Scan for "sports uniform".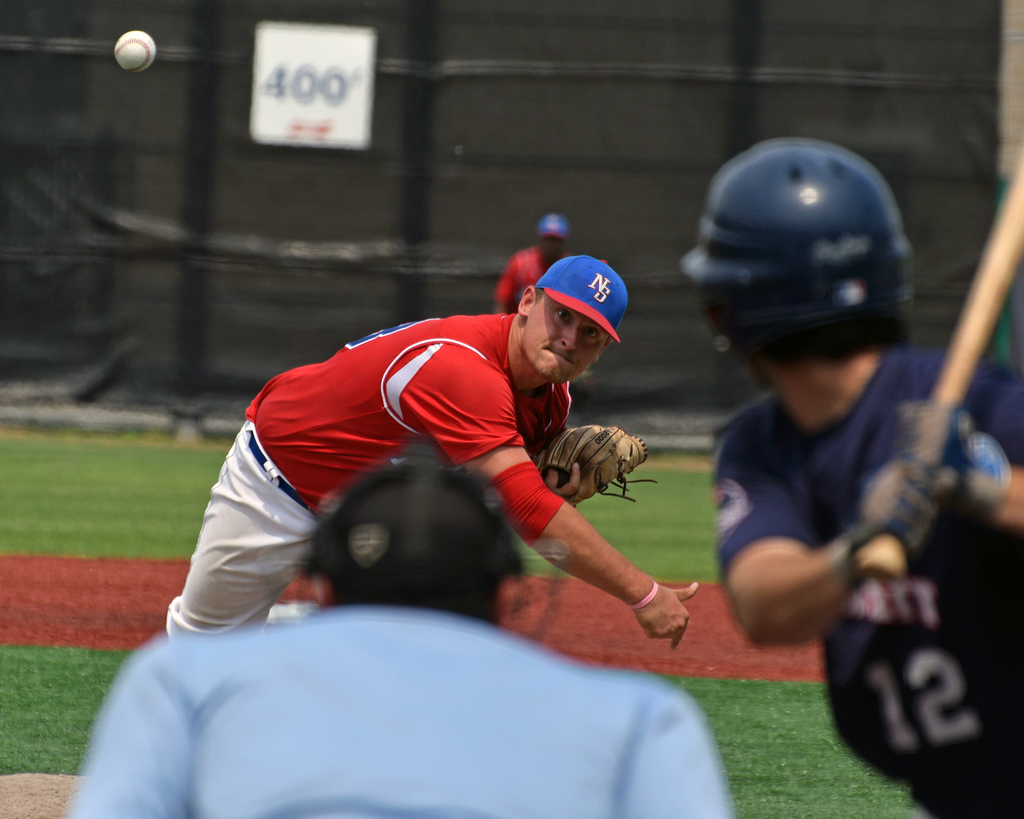
Scan result: 717/340/1023/818.
